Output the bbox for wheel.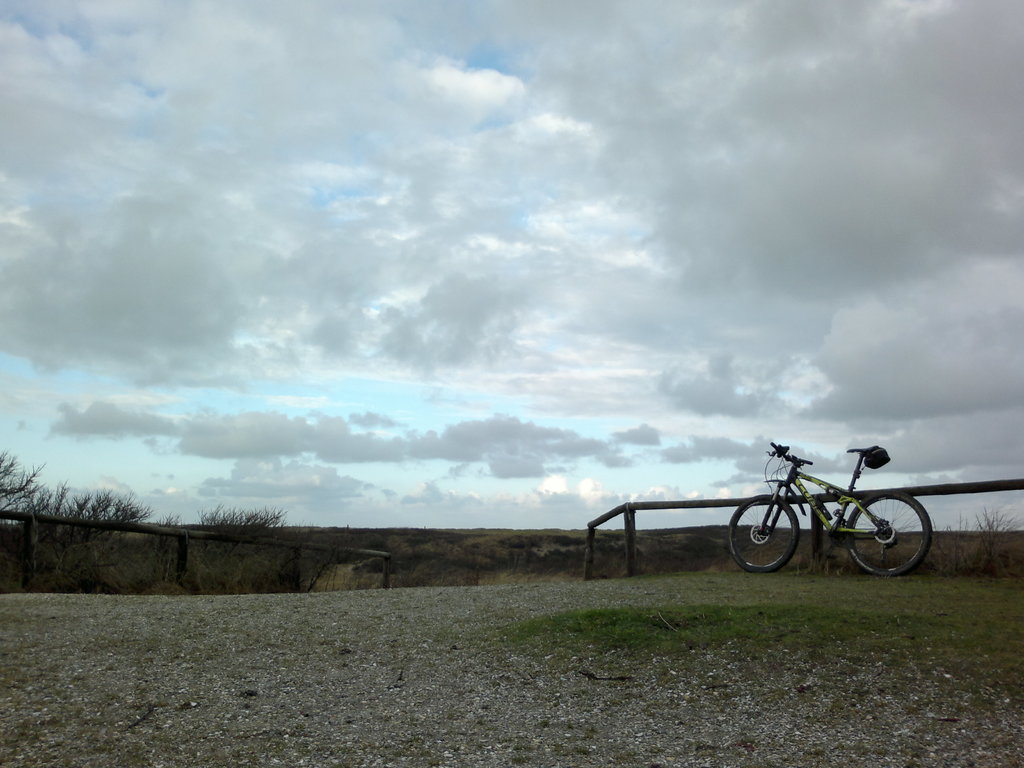
select_region(731, 492, 798, 574).
